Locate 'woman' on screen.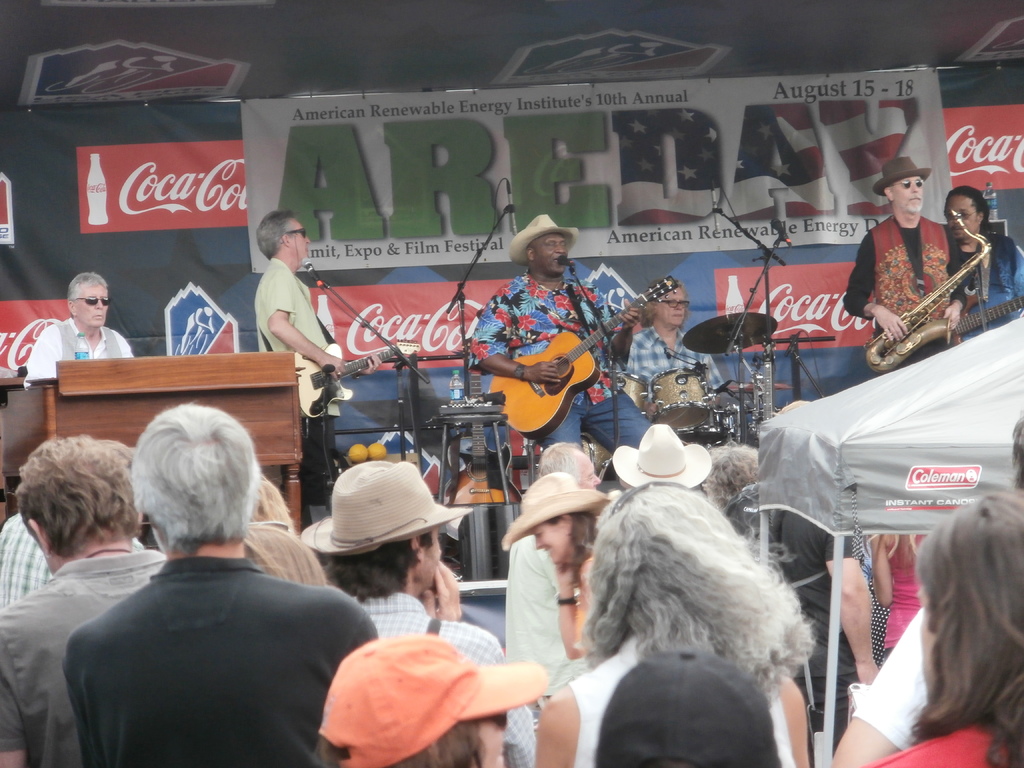
On screen at <box>540,495,810,767</box>.
